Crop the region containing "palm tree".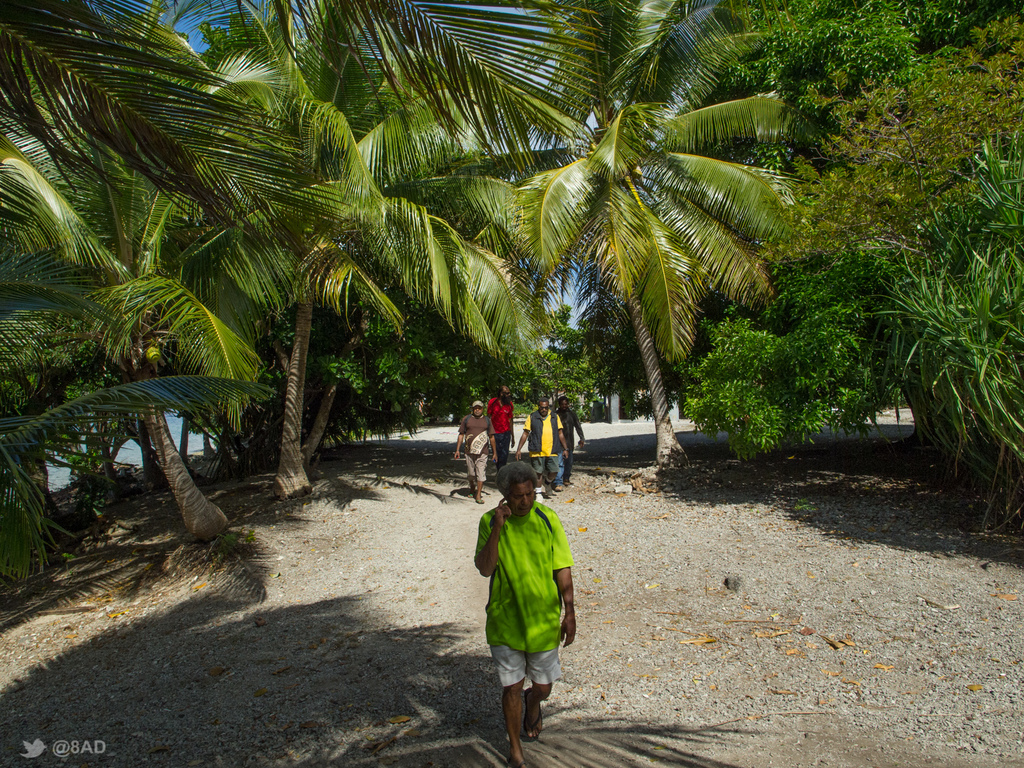
Crop region: detection(225, 97, 463, 486).
